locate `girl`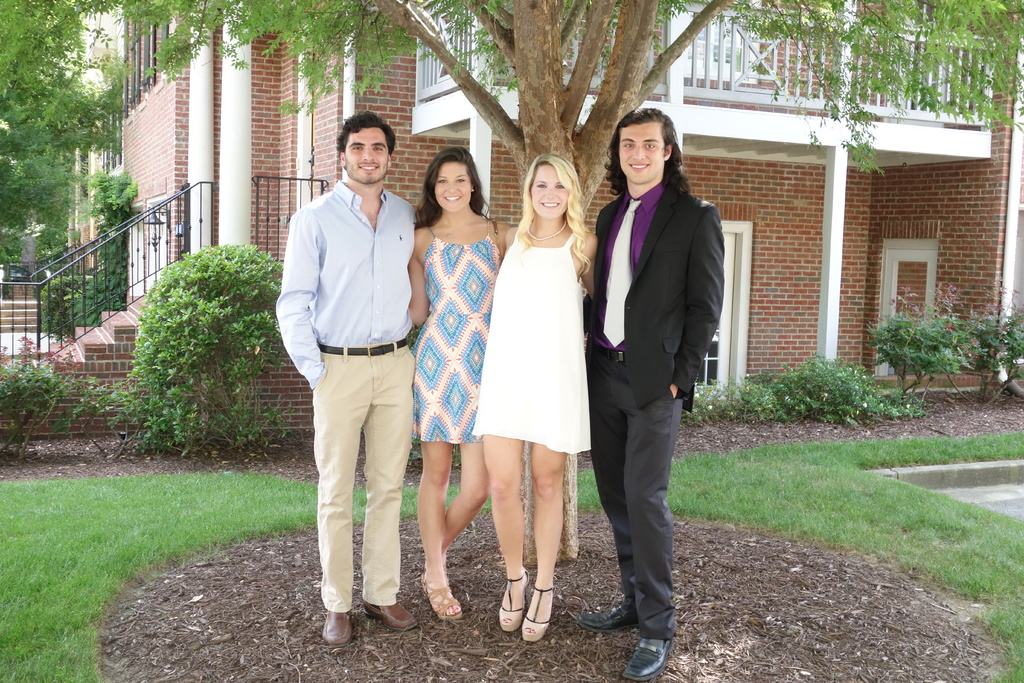
403, 147, 507, 613
